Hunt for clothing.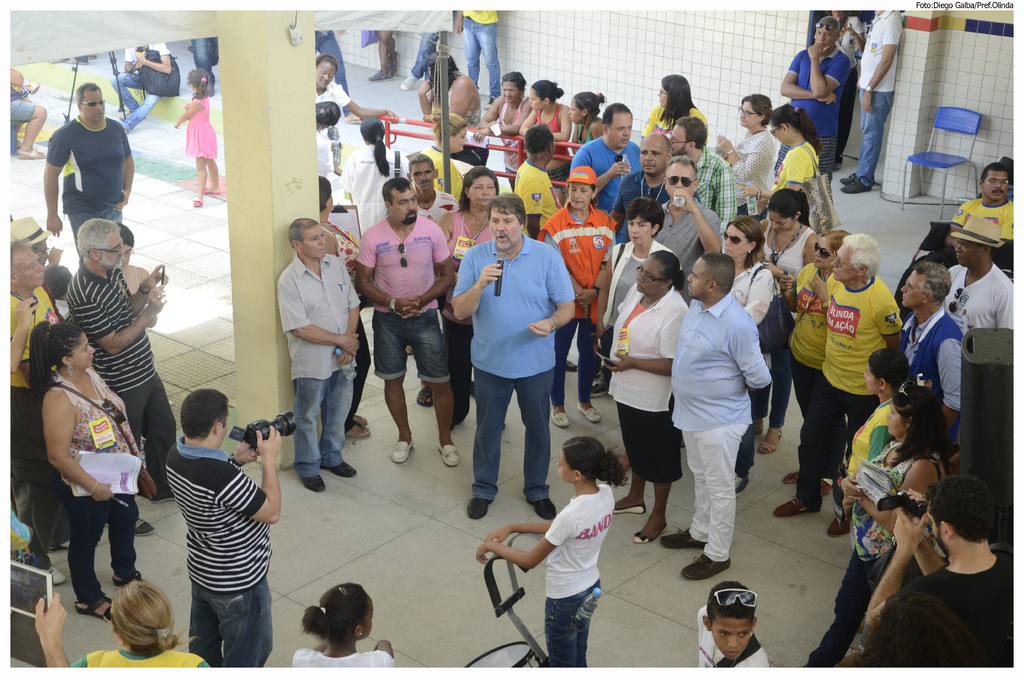
Hunted down at left=161, top=437, right=274, bottom=668.
